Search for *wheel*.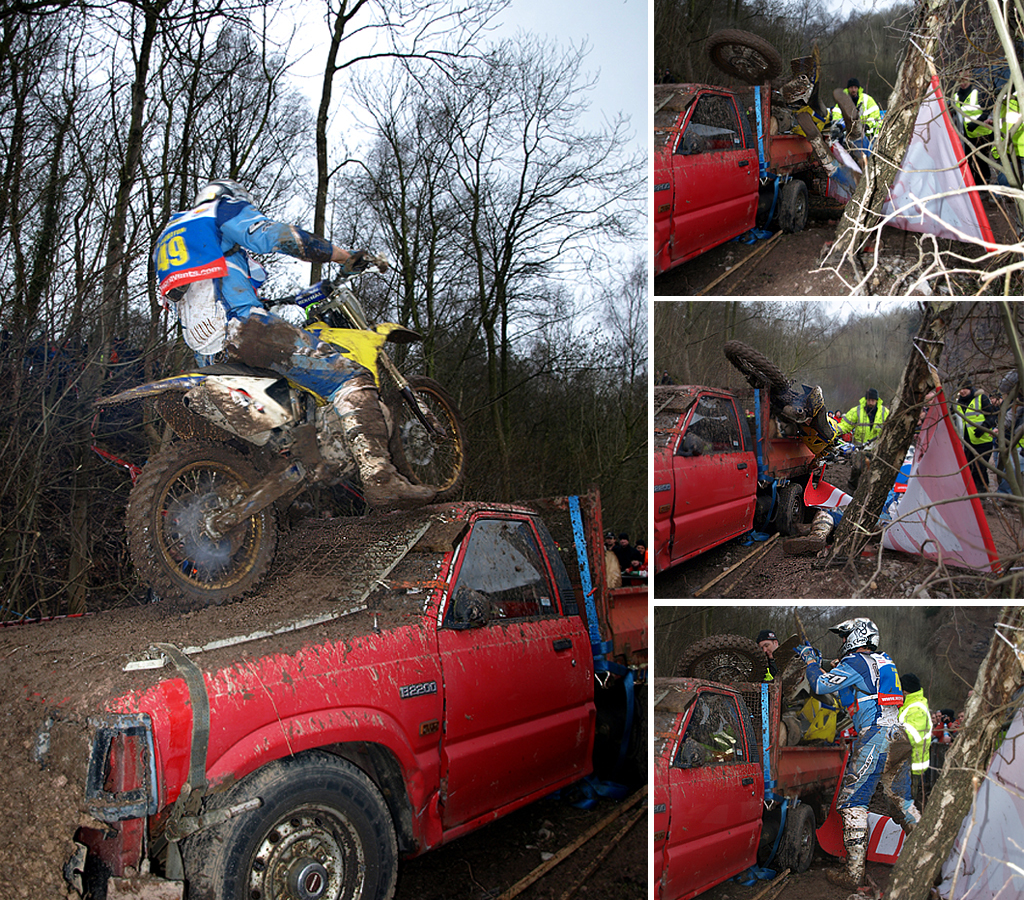
Found at 166, 751, 404, 899.
